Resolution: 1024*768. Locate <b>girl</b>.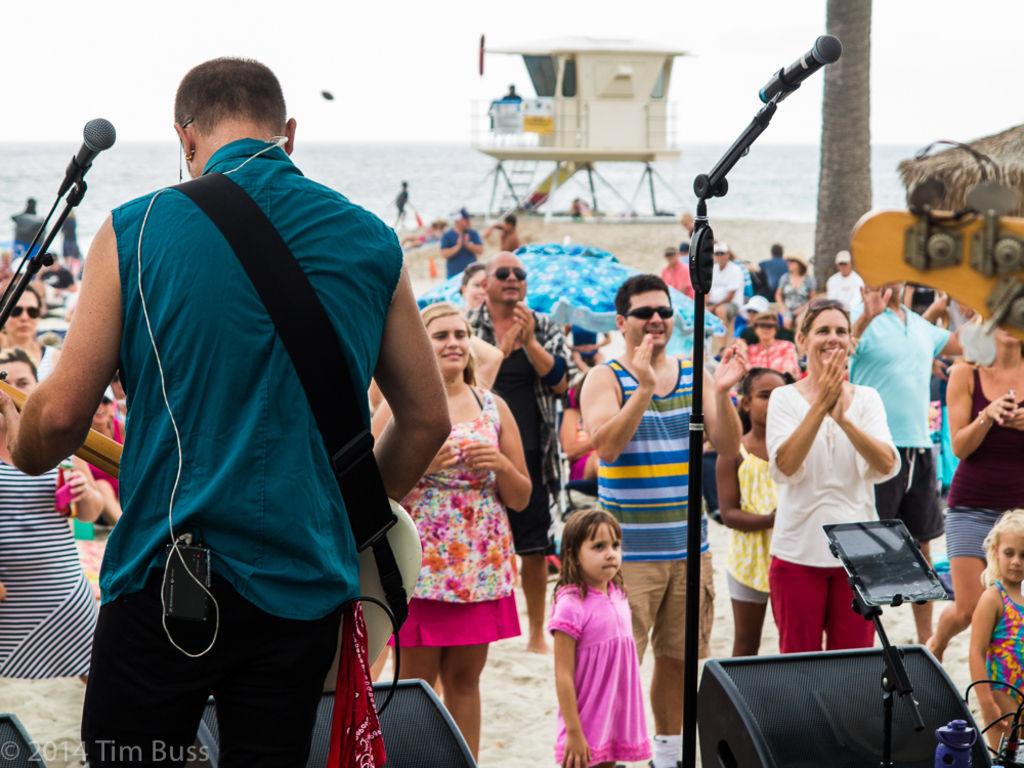
(718,362,801,659).
